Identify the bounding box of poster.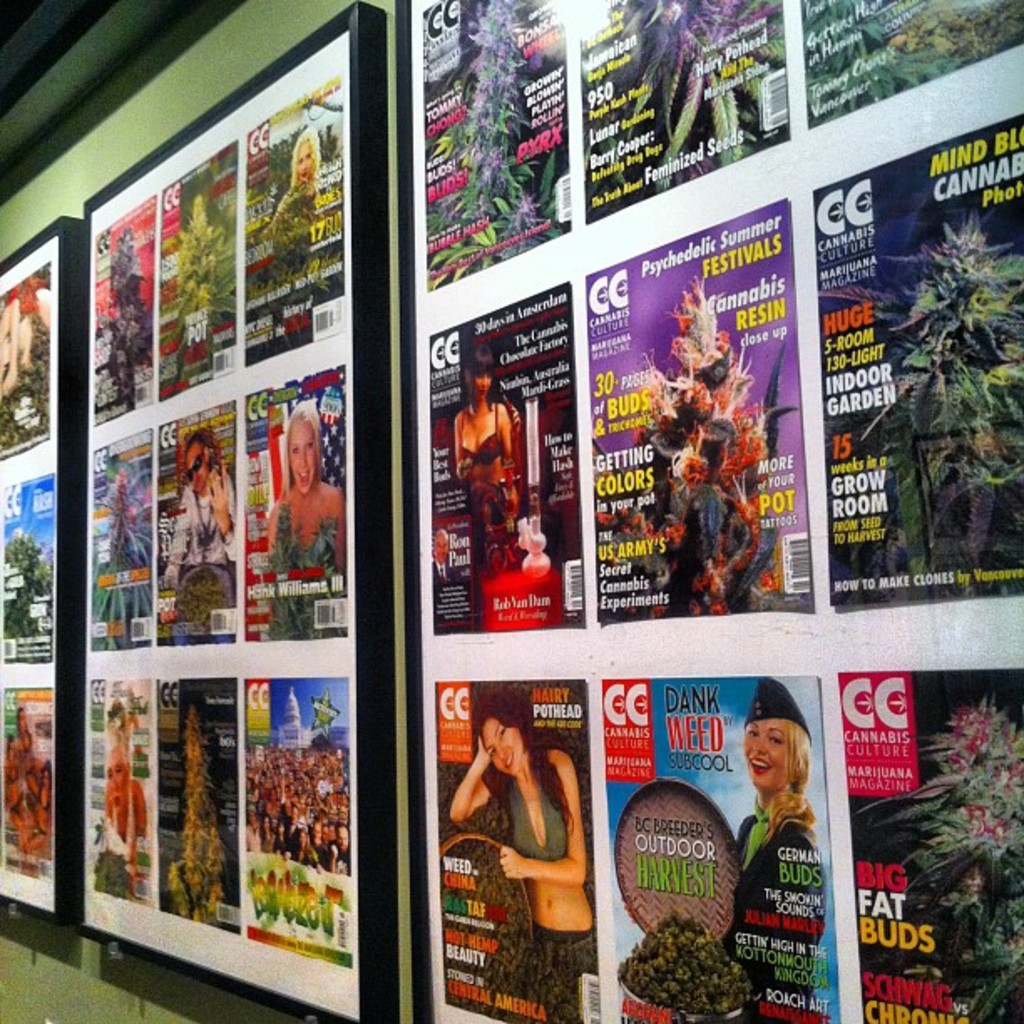
<bbox>587, 199, 813, 624</bbox>.
